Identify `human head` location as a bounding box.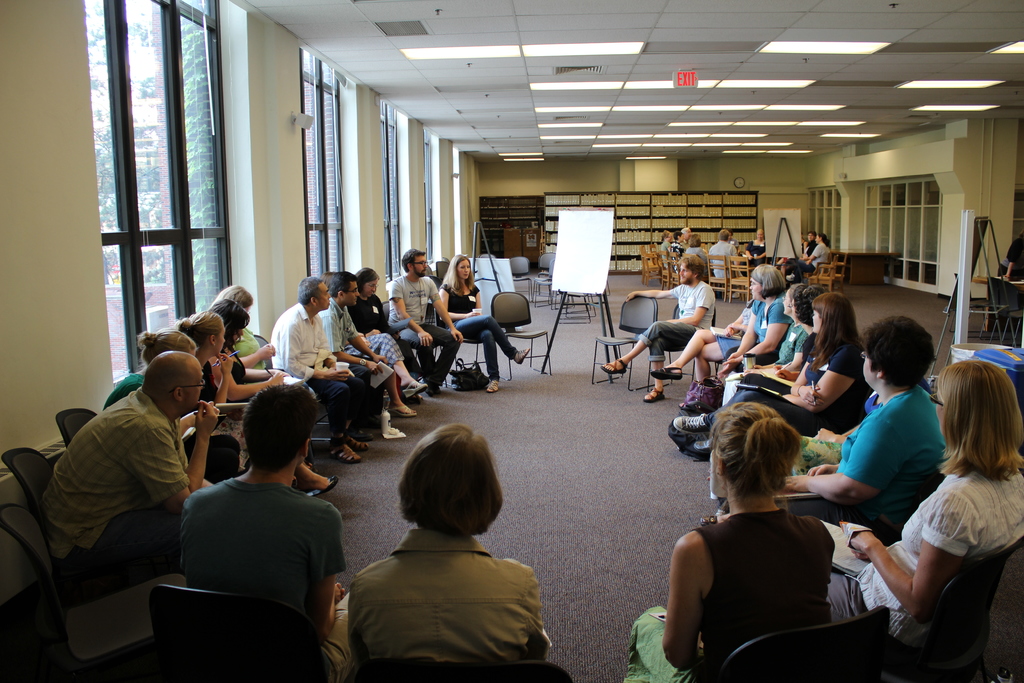
x1=715, y1=400, x2=800, y2=502.
